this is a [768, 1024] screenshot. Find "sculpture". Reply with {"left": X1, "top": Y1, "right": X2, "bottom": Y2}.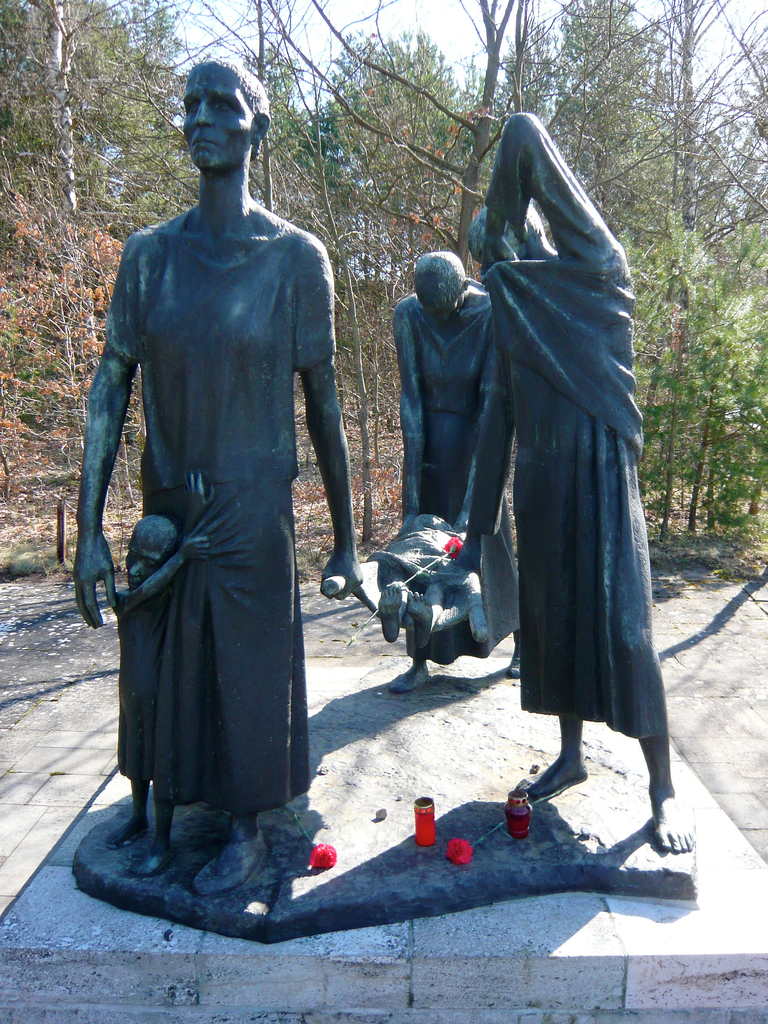
{"left": 461, "top": 99, "right": 705, "bottom": 861}.
